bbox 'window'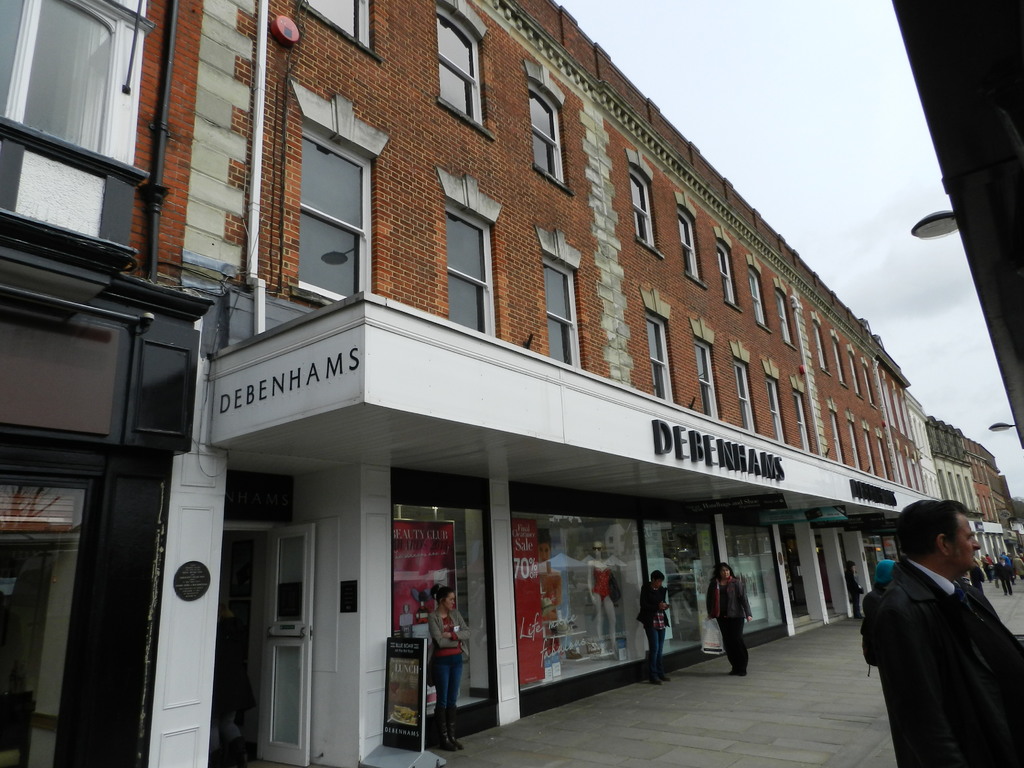
x1=436, y1=6, x2=493, y2=127
